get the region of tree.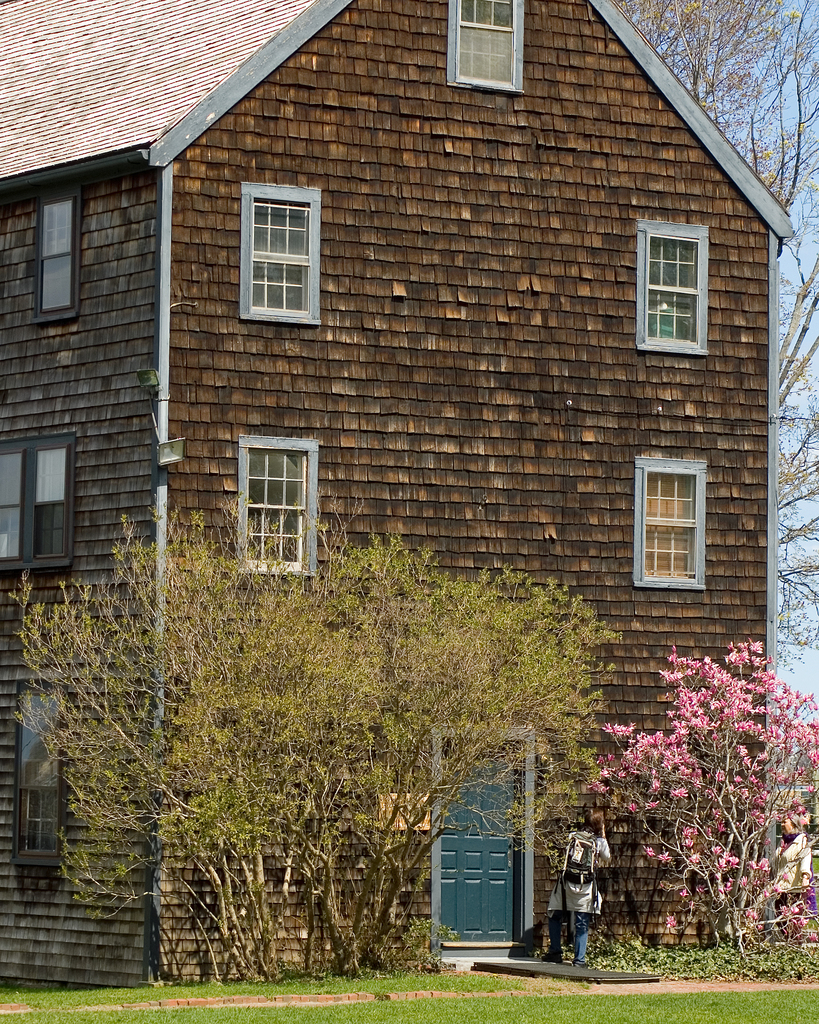
bbox=(610, 0, 818, 676).
